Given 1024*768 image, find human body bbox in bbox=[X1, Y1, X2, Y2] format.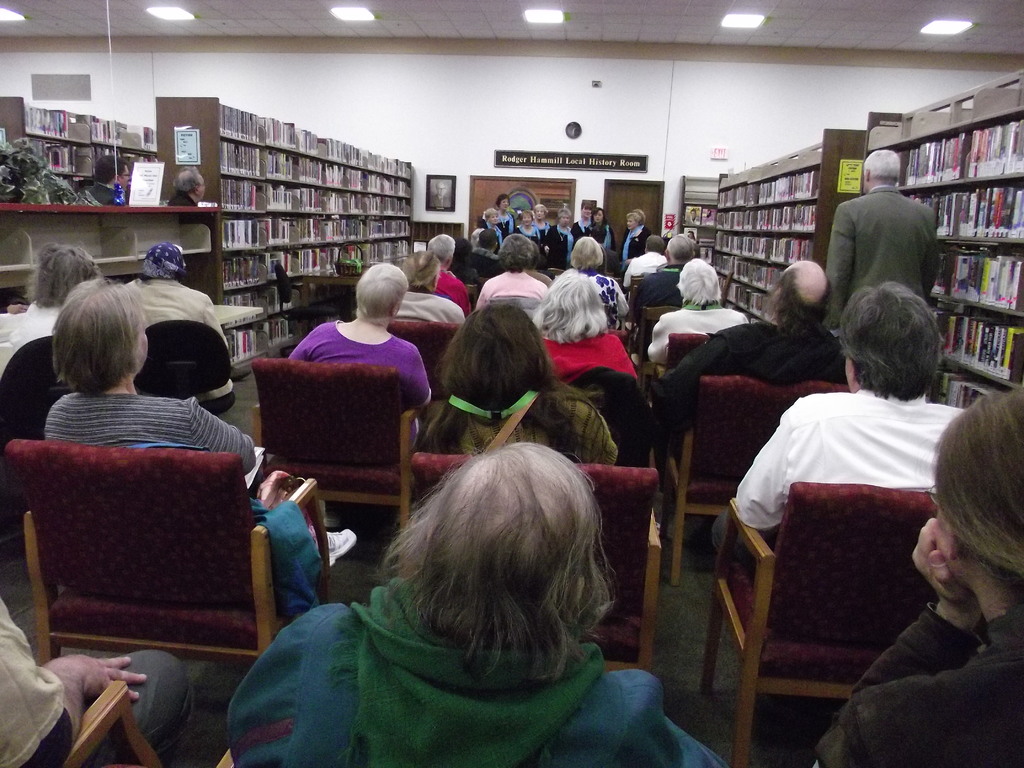
bbox=[42, 276, 360, 562].
